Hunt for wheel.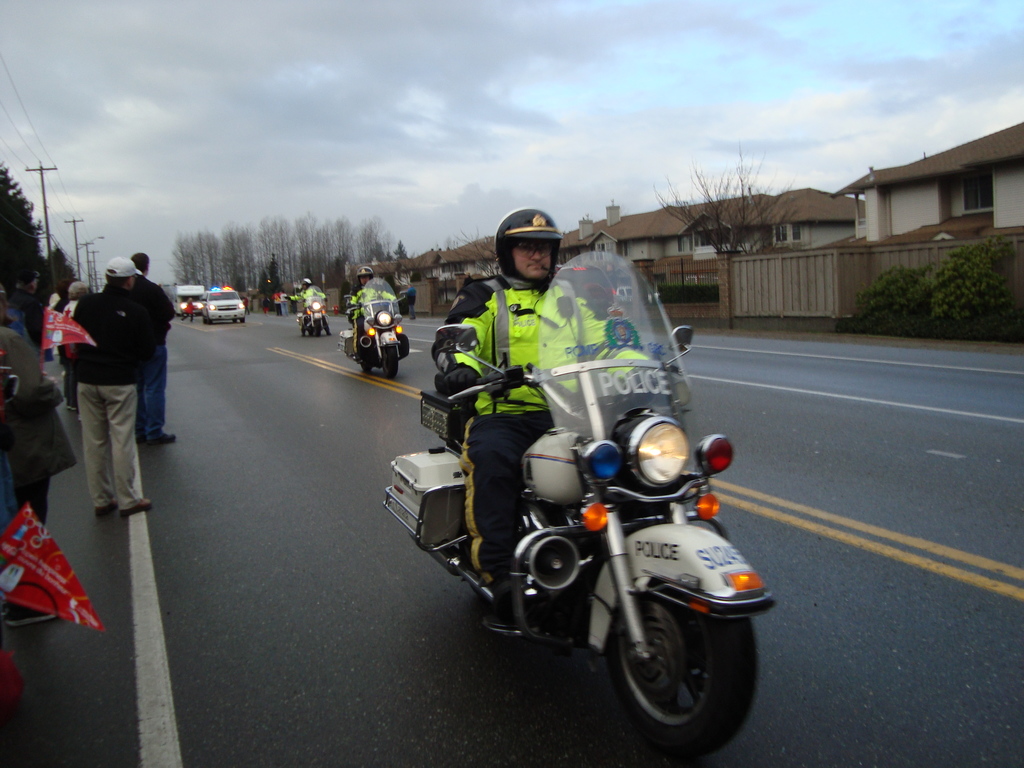
Hunted down at <box>207,316,212,326</box>.
